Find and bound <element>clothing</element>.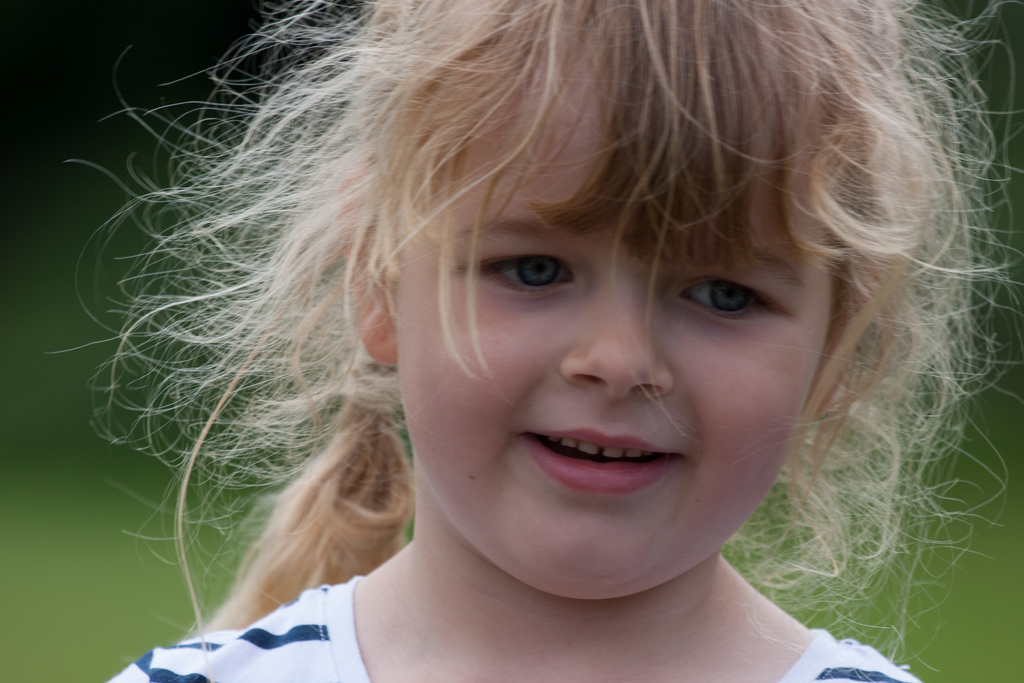
Bound: 101:575:922:682.
